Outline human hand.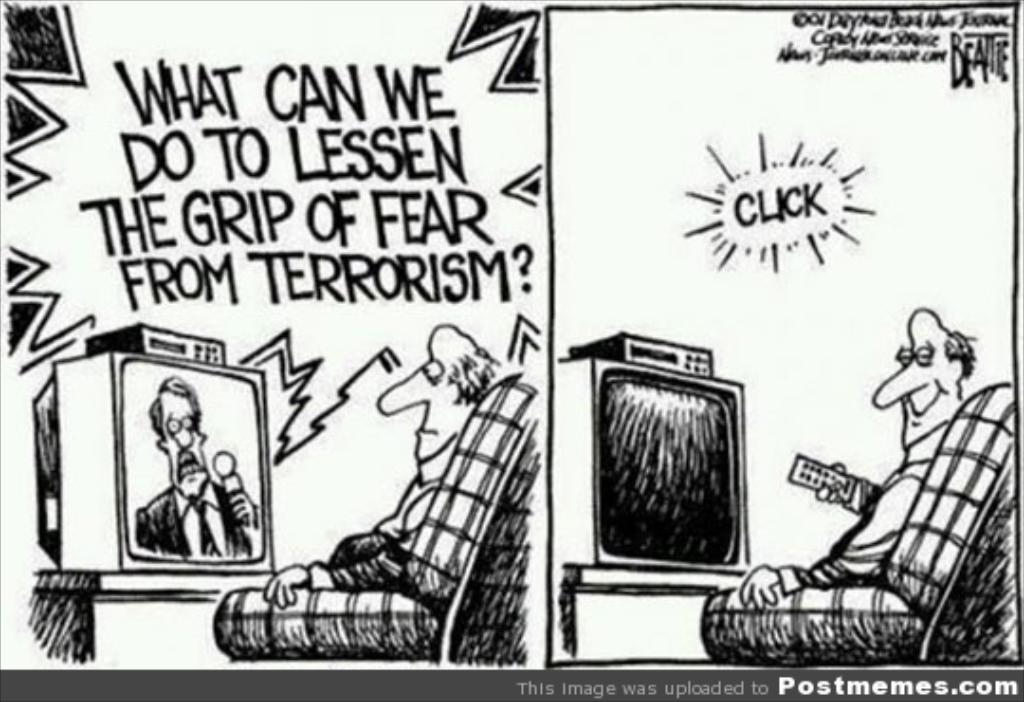
Outline: 229:488:260:529.
